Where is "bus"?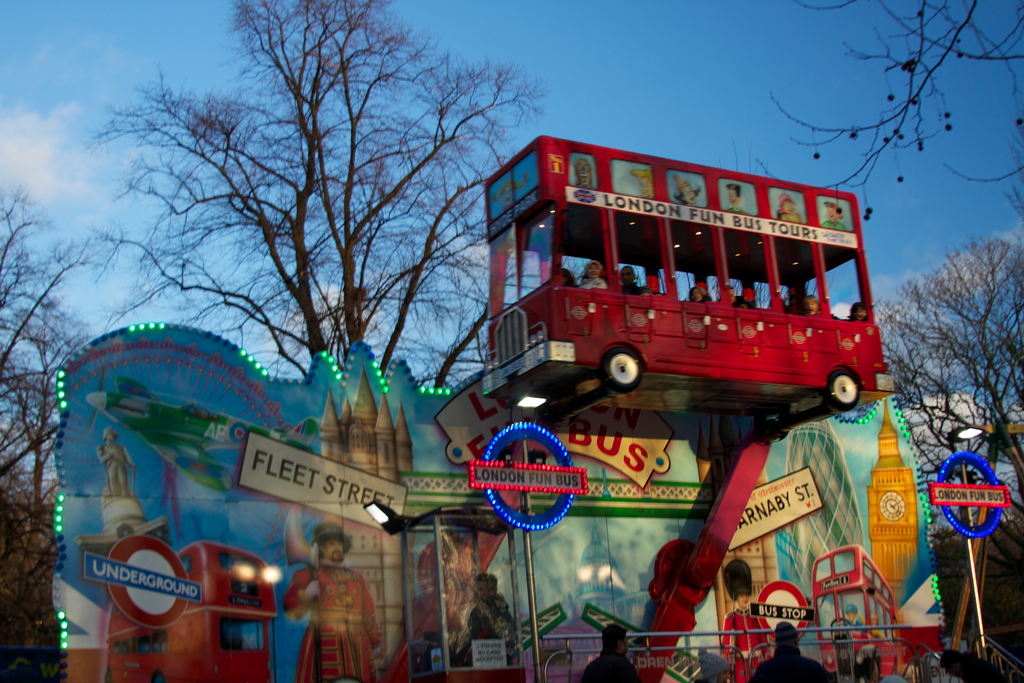
box=[811, 547, 898, 679].
